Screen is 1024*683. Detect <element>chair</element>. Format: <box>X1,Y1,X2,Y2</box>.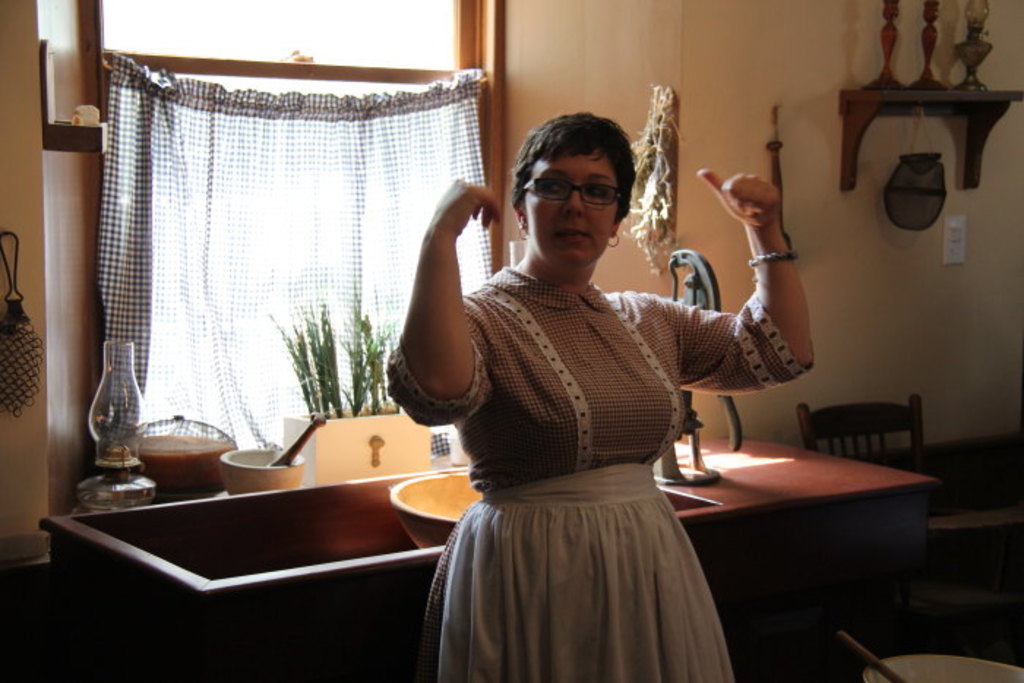
<box>794,401,1001,614</box>.
